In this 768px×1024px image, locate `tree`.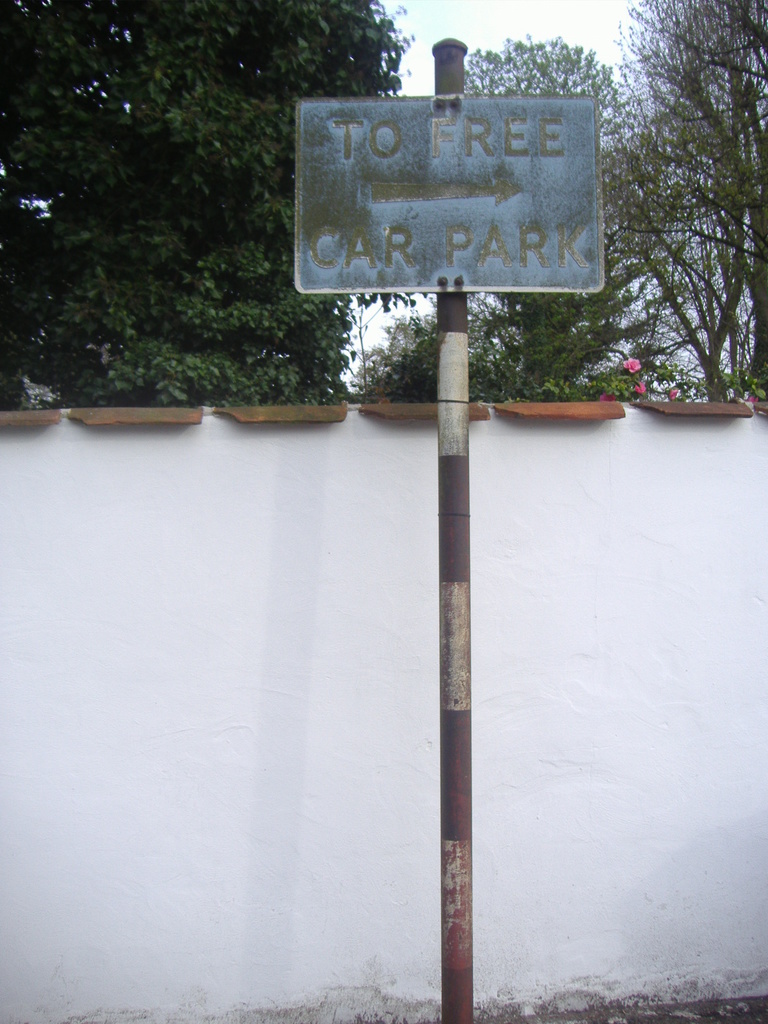
Bounding box: x1=0, y1=0, x2=410, y2=410.
